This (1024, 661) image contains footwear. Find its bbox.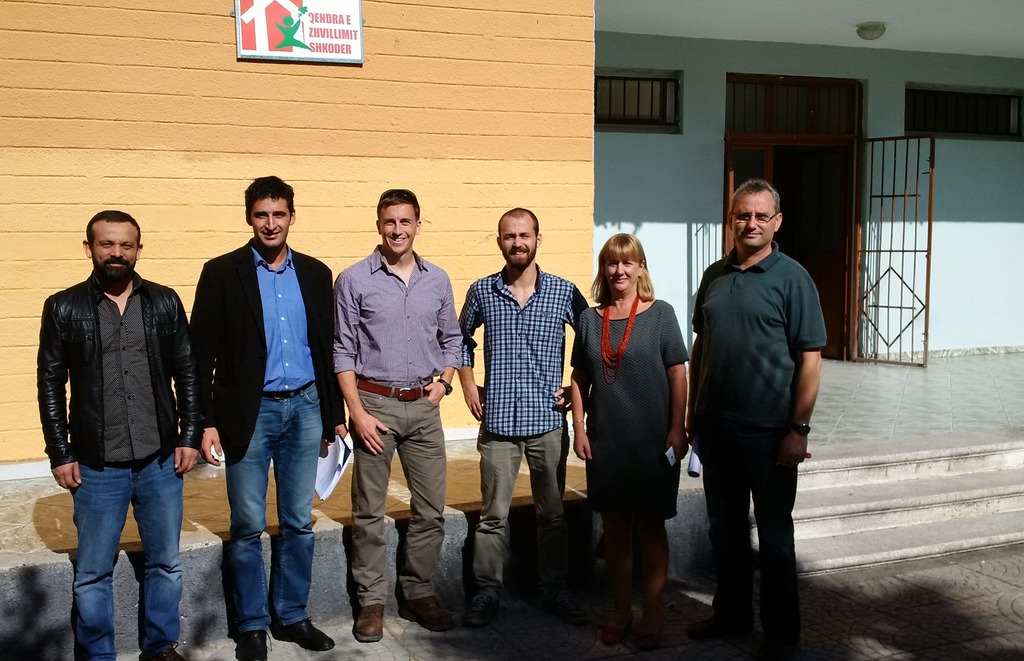
269 616 333 652.
